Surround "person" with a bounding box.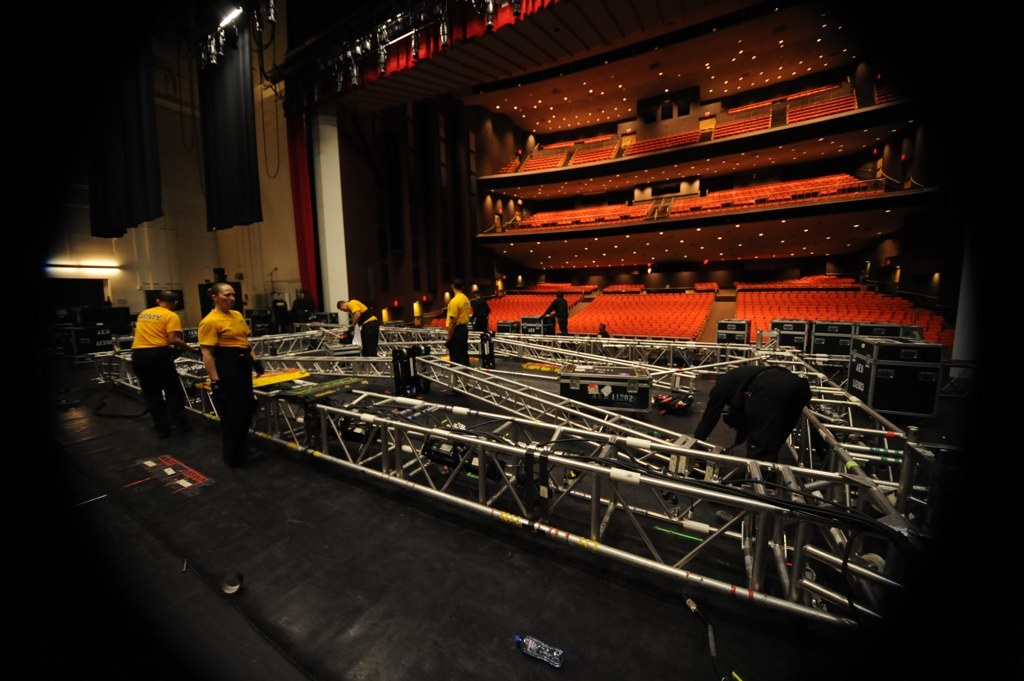
(447, 277, 473, 368).
